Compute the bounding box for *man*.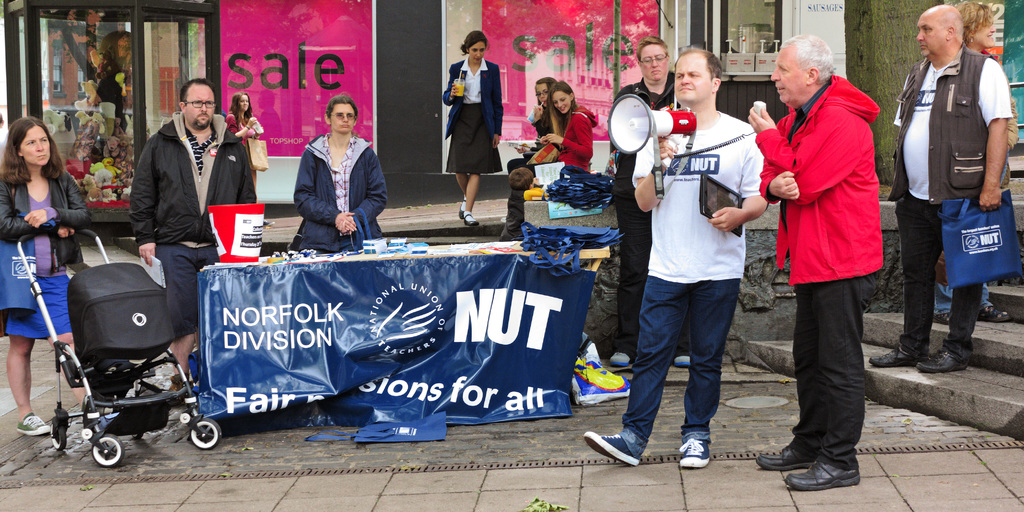
(x1=745, y1=27, x2=886, y2=503).
